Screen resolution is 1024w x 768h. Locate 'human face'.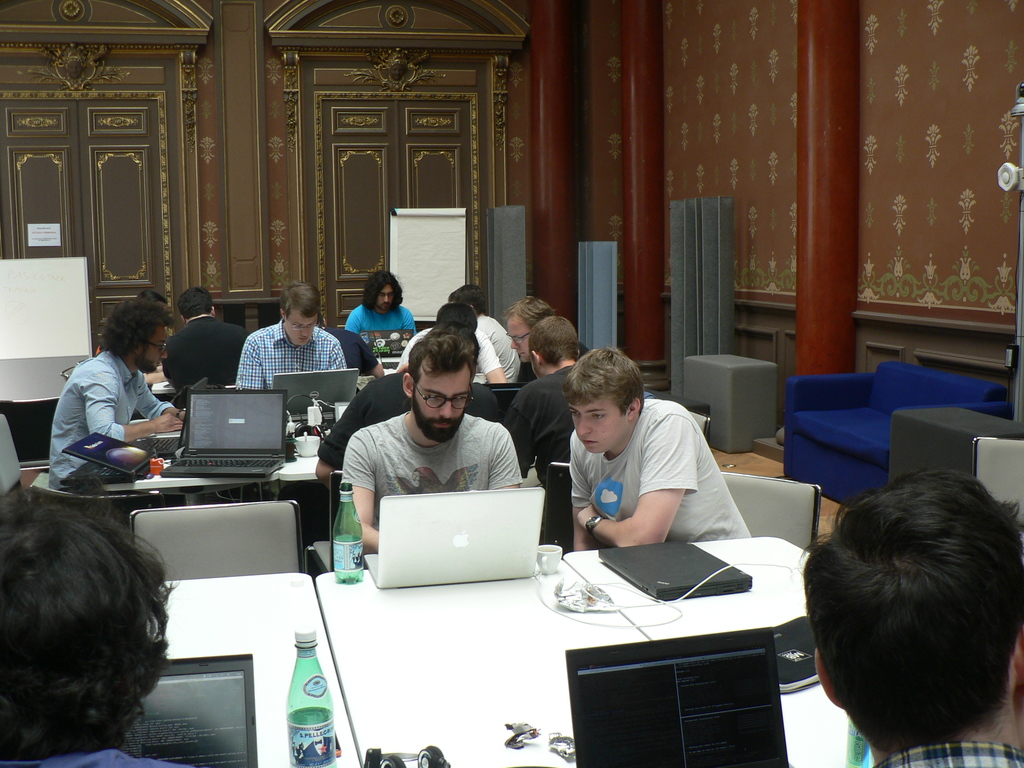
BBox(138, 326, 168, 372).
